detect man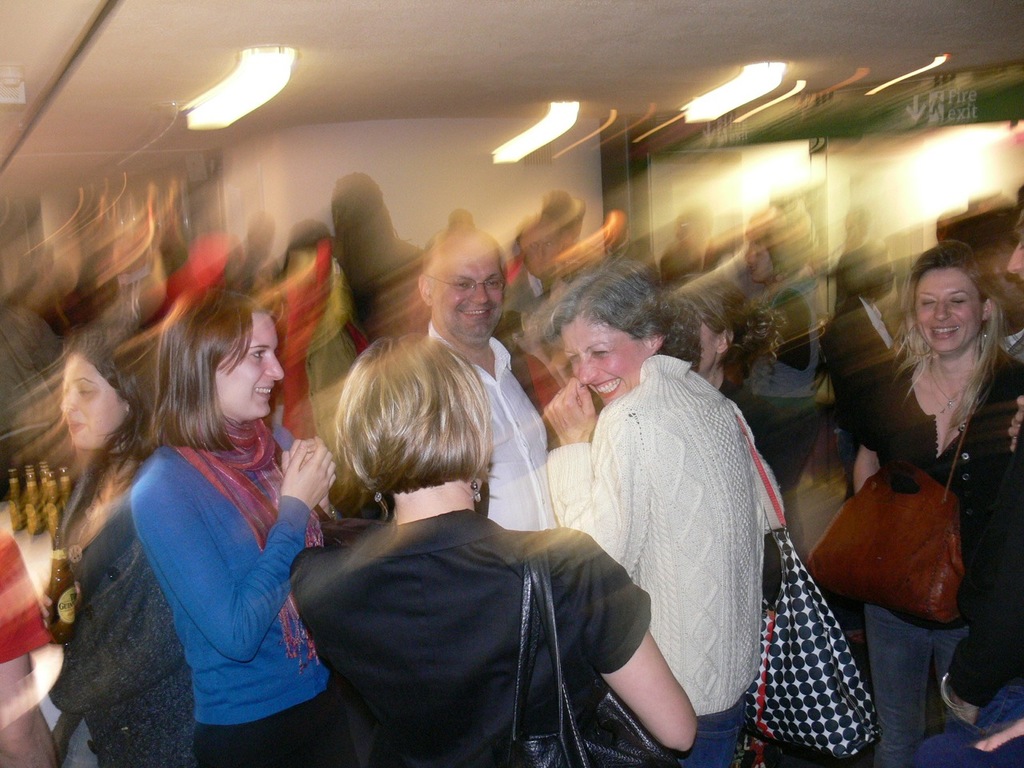
[539, 191, 627, 271]
